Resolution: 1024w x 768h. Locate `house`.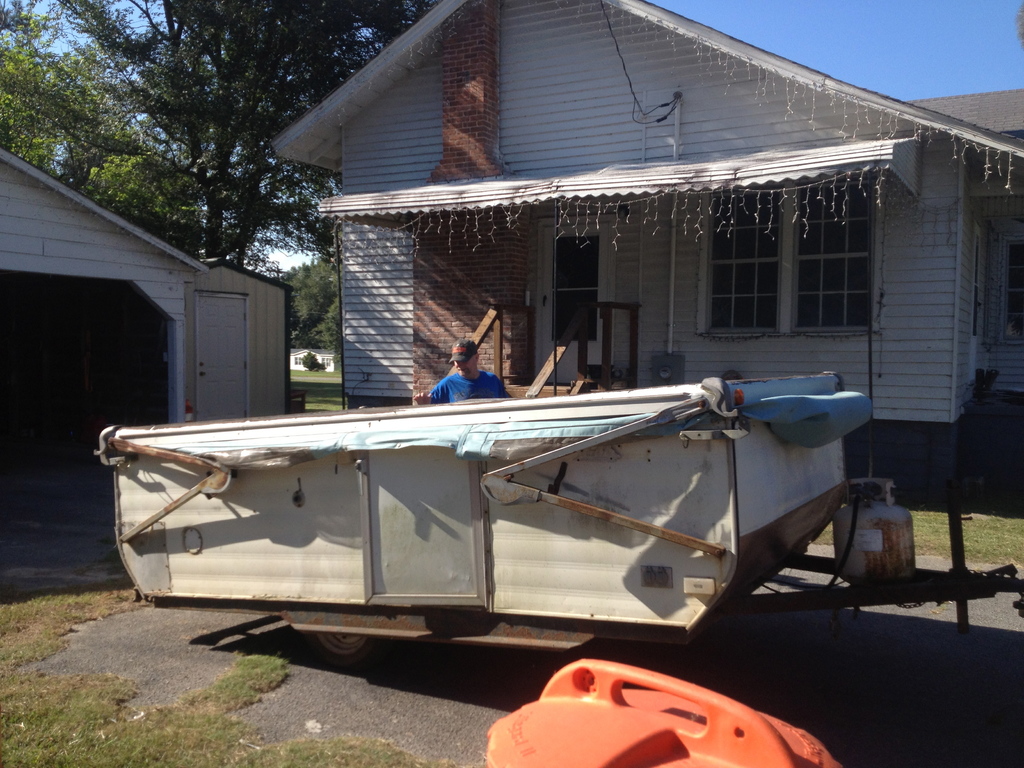
267/0/1023/509.
